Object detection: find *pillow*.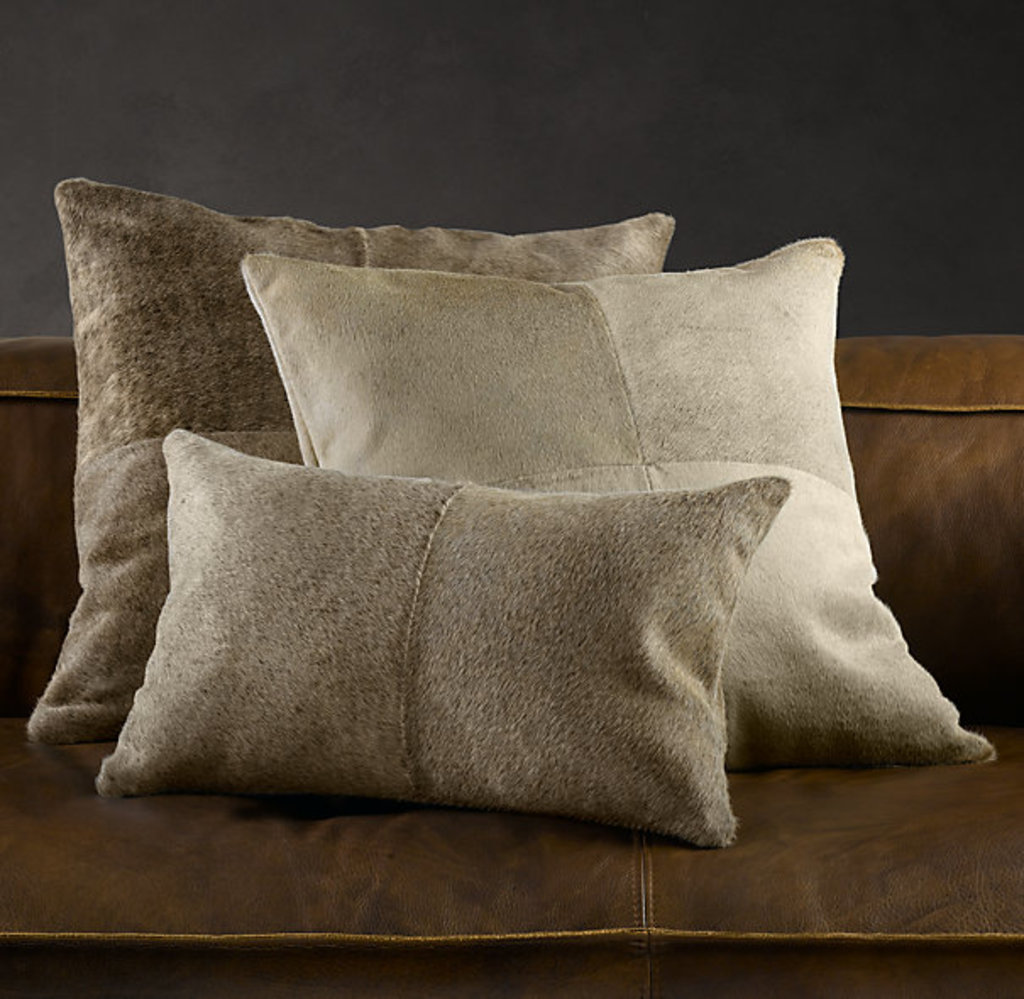
(102,430,785,840).
